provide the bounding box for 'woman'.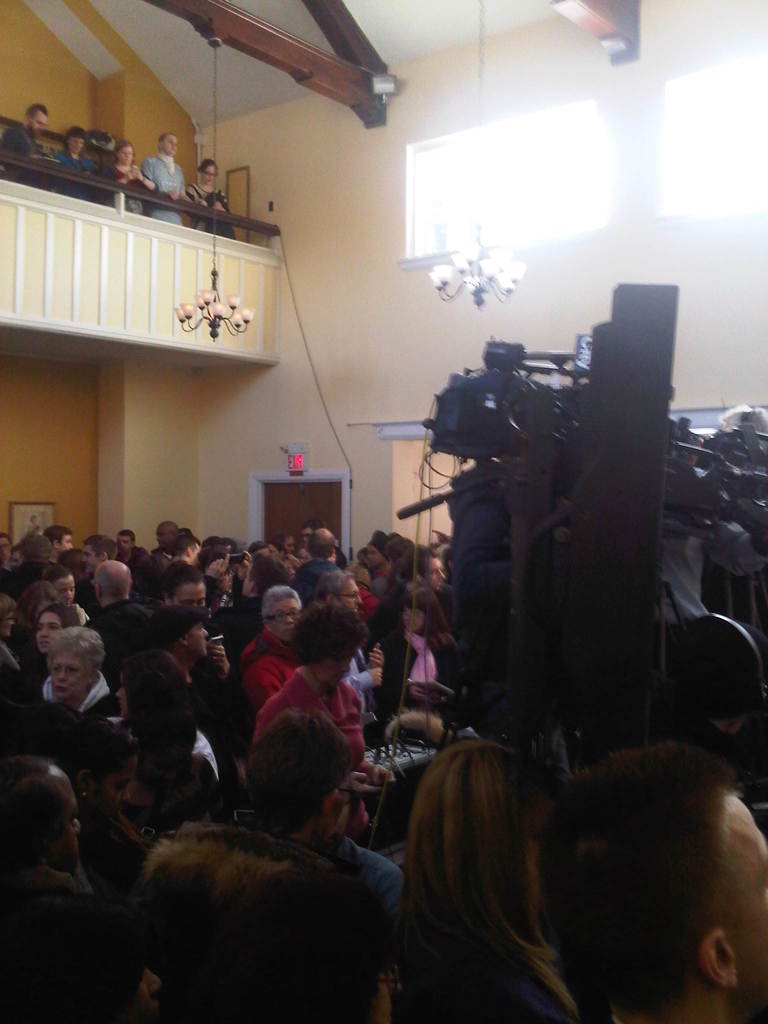
select_region(377, 724, 601, 1009).
